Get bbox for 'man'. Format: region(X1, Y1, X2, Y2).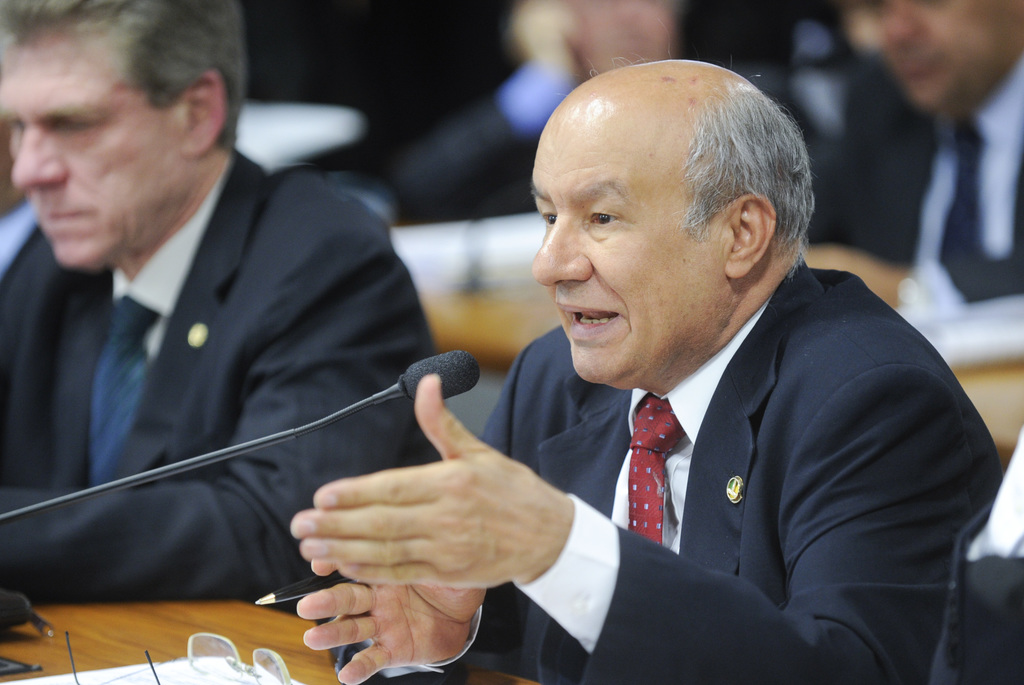
region(0, 0, 463, 609).
